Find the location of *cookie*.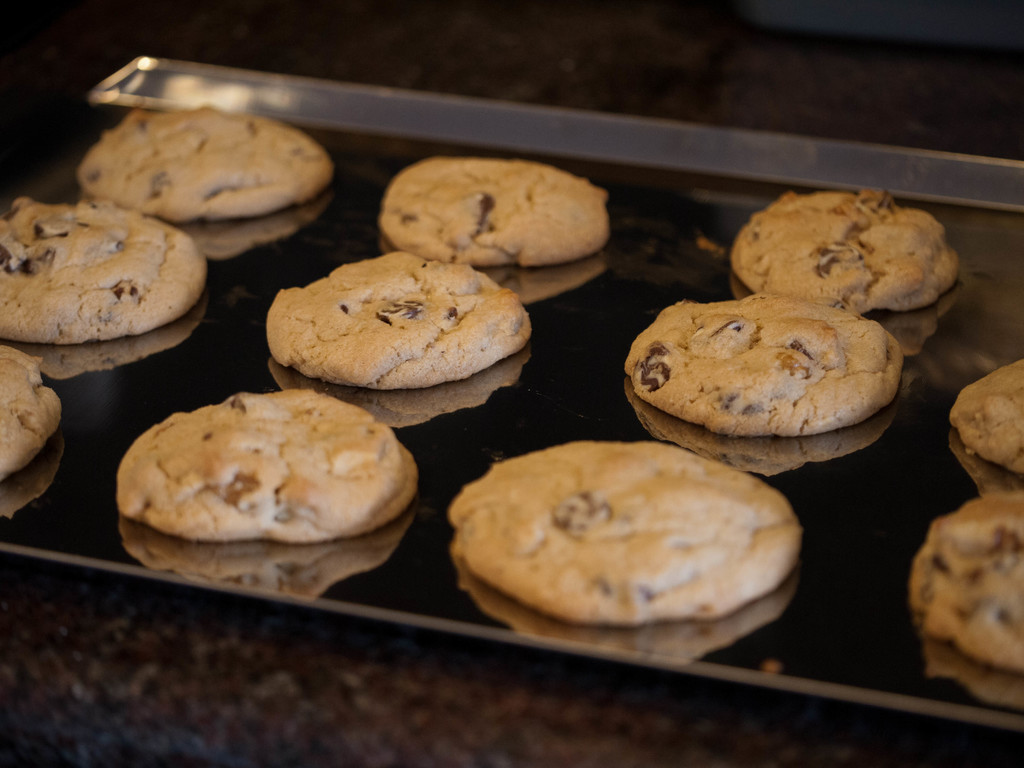
Location: <bbox>0, 346, 61, 522</bbox>.
